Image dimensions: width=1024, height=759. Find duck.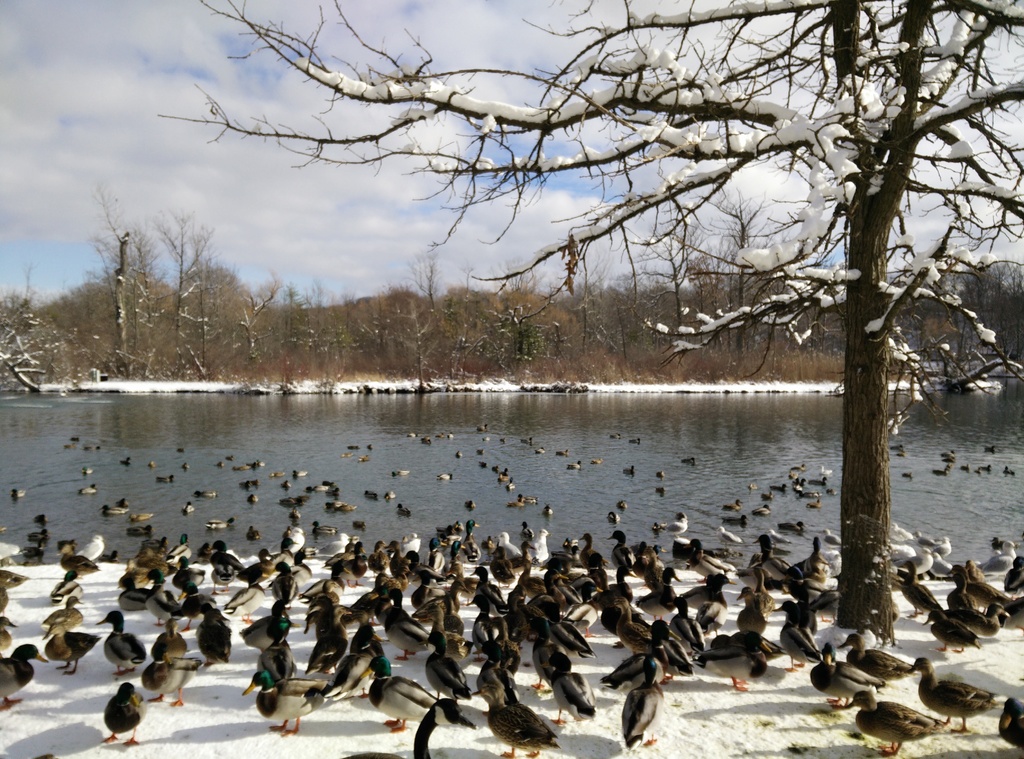
(164, 539, 189, 566).
